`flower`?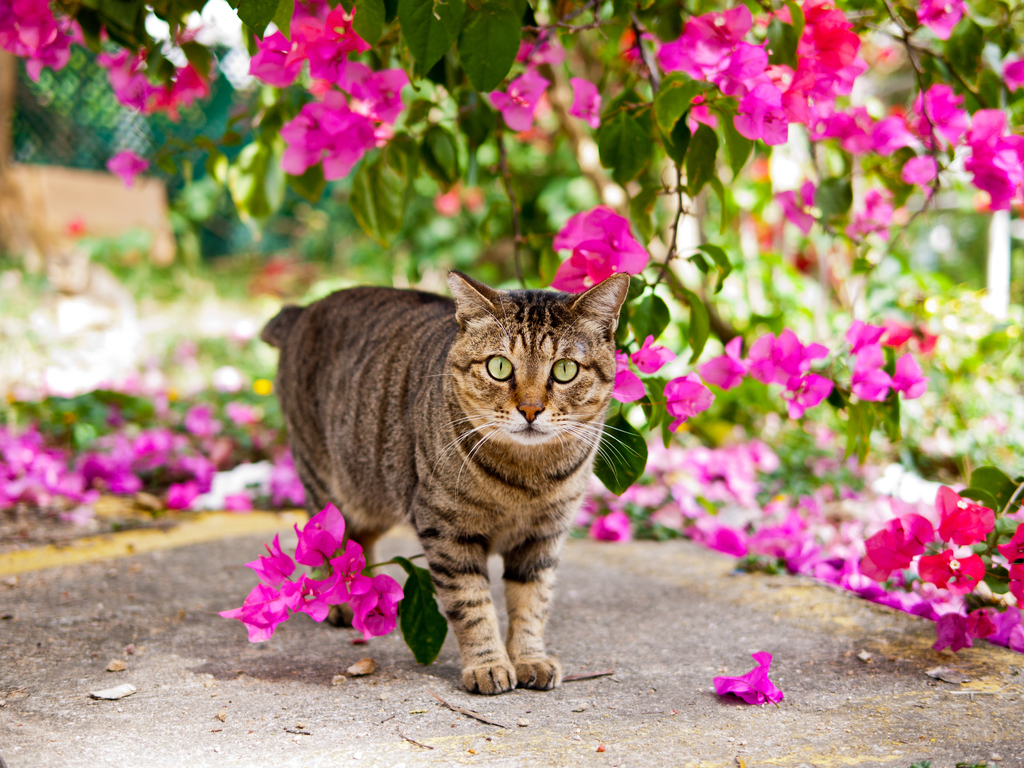
region(108, 148, 147, 186)
